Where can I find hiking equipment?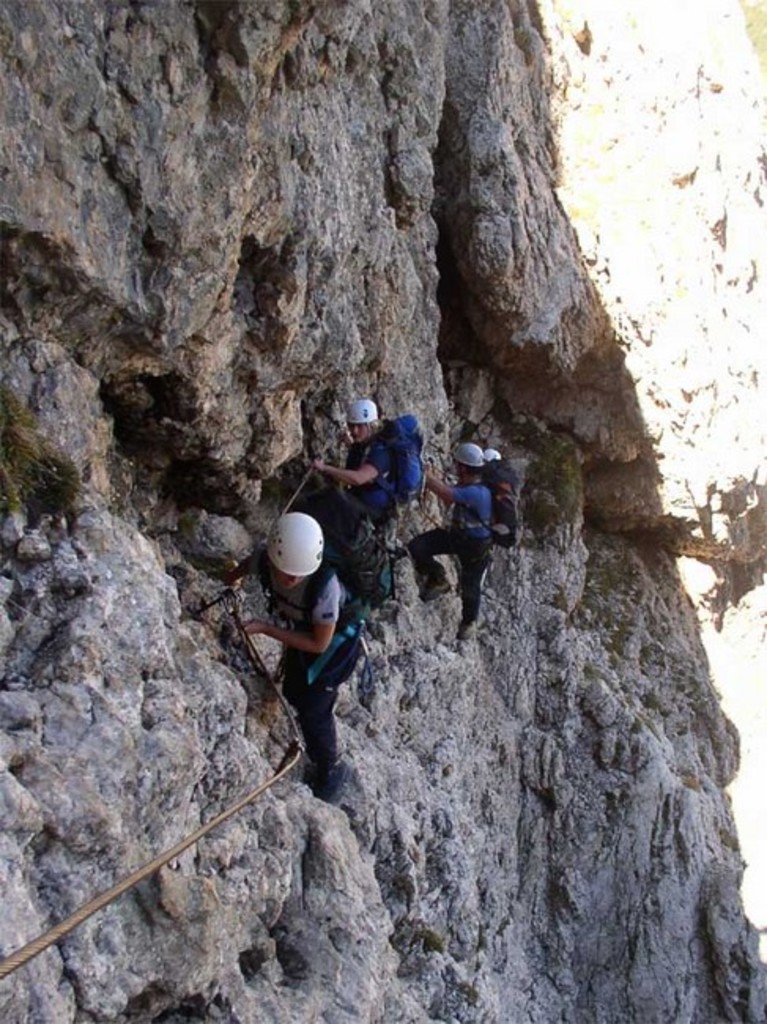
You can find it at x1=452 y1=482 x2=524 y2=551.
